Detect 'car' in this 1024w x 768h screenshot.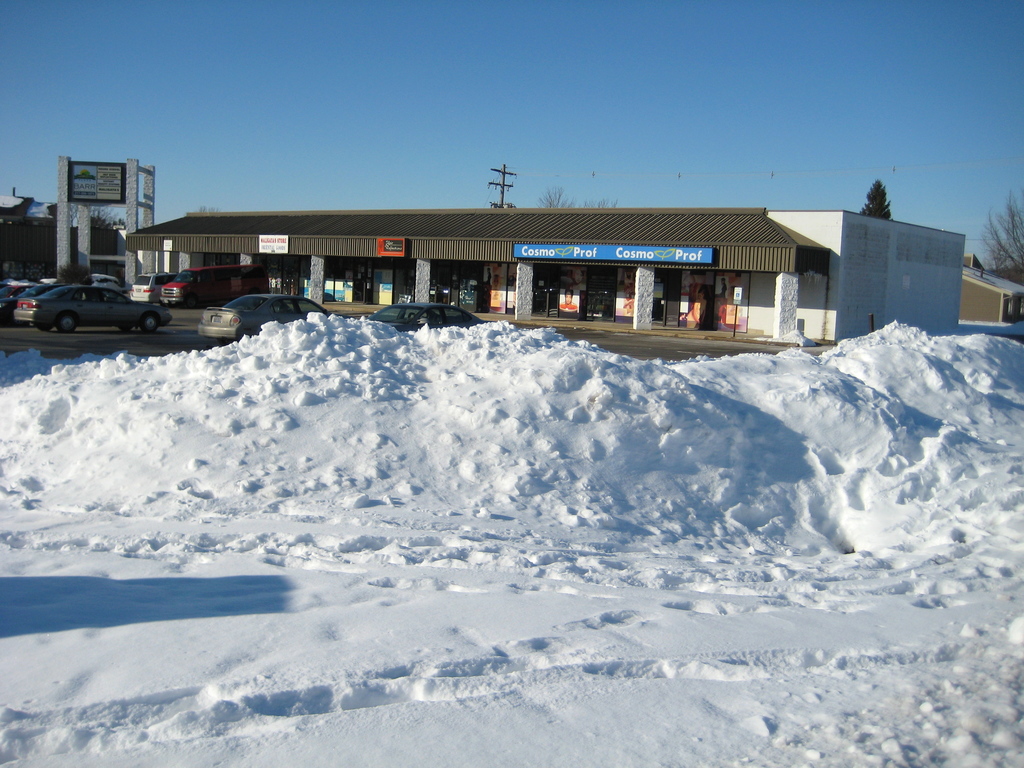
Detection: <bbox>363, 294, 484, 335</bbox>.
